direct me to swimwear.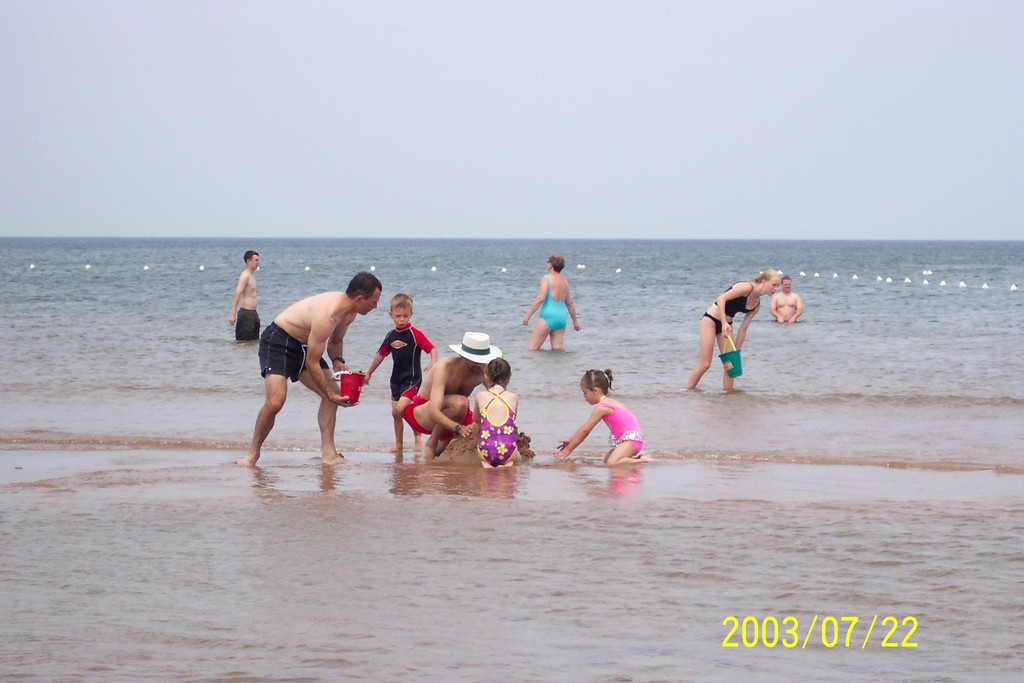
Direction: 712, 281, 762, 319.
